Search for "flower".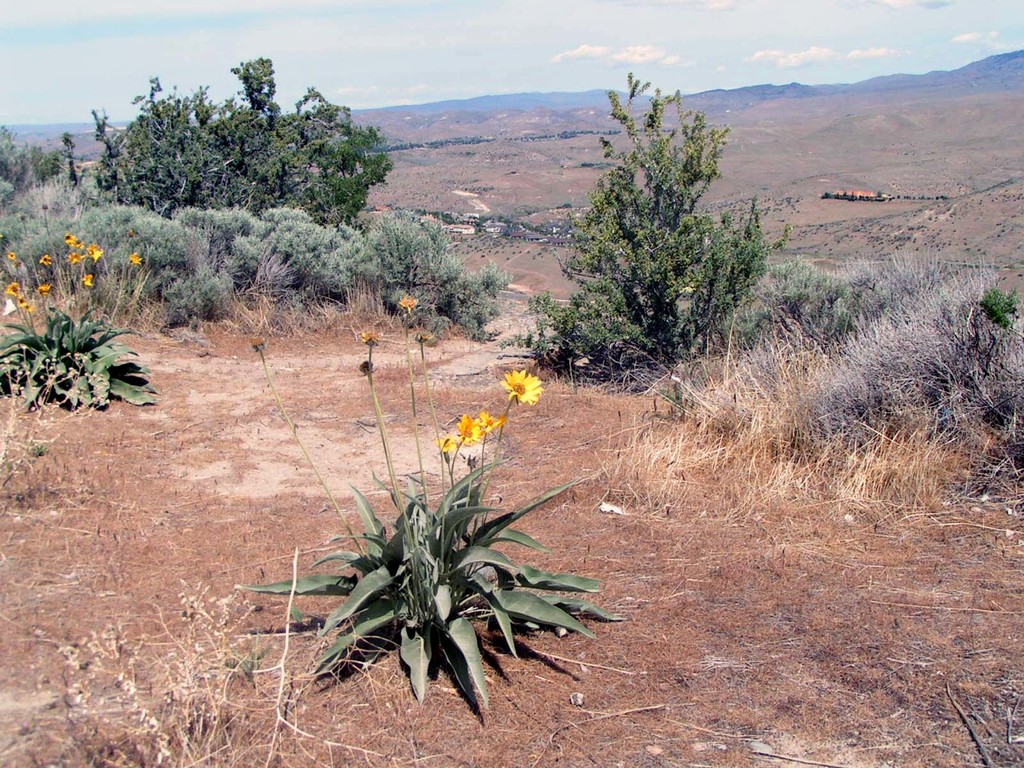
Found at 14,298,29,307.
